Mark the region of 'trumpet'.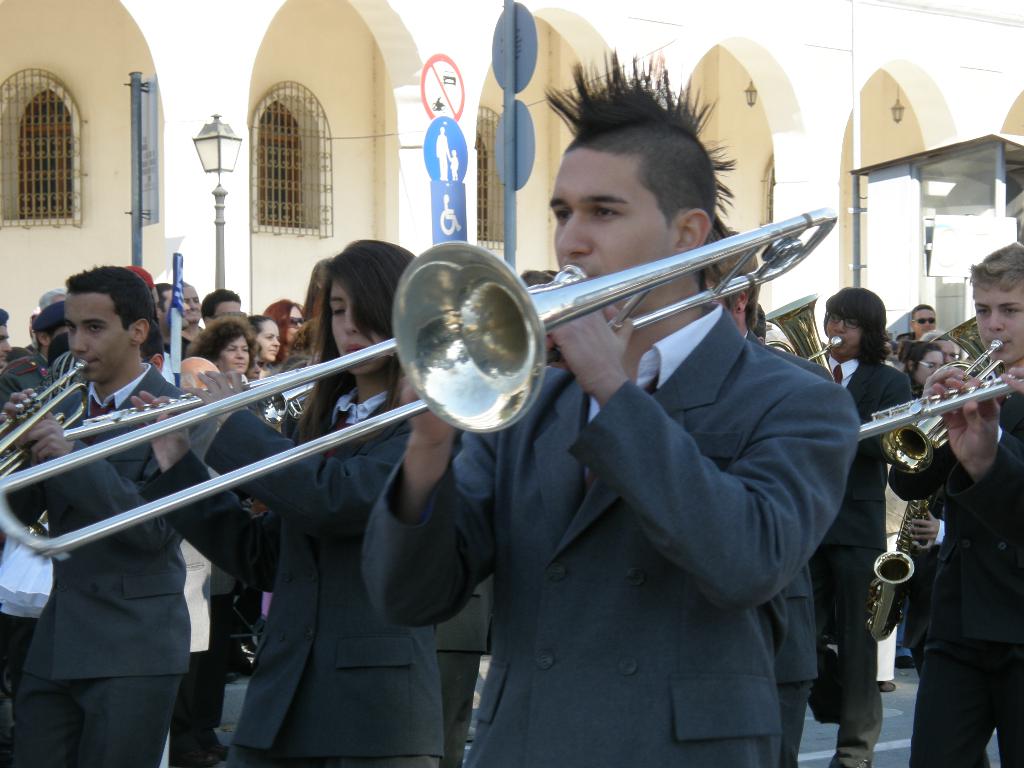
Region: (left=885, top=330, right=1011, bottom=468).
